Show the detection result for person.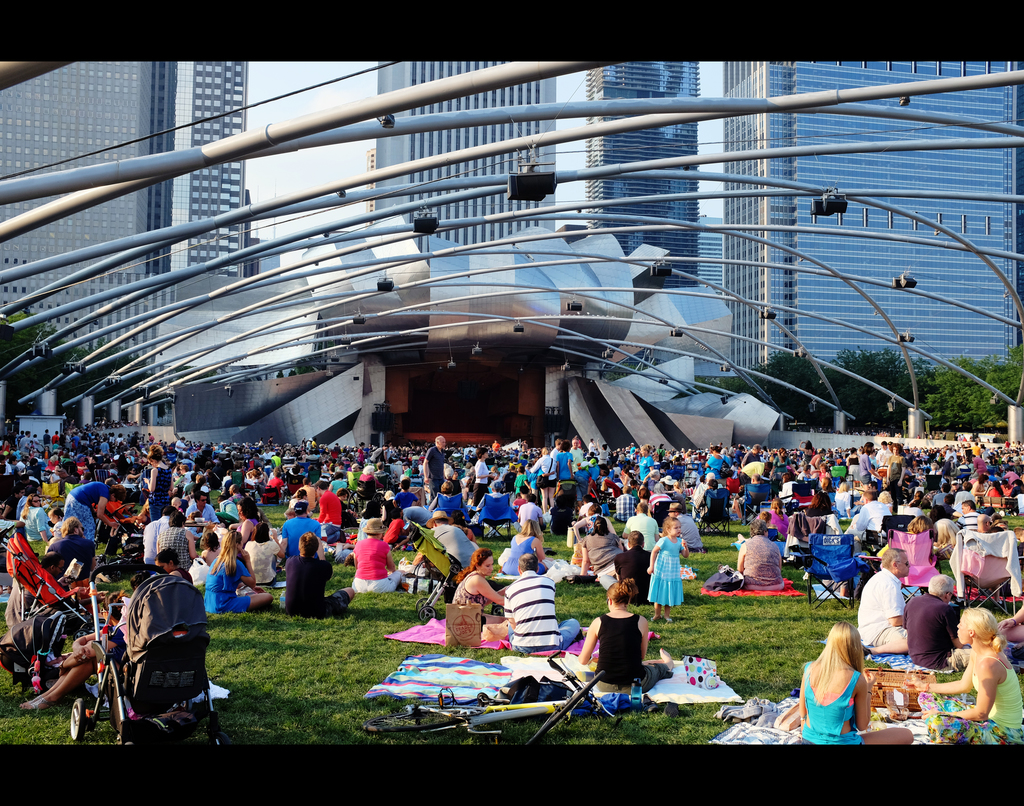
{"x1": 157, "y1": 507, "x2": 202, "y2": 578}.
